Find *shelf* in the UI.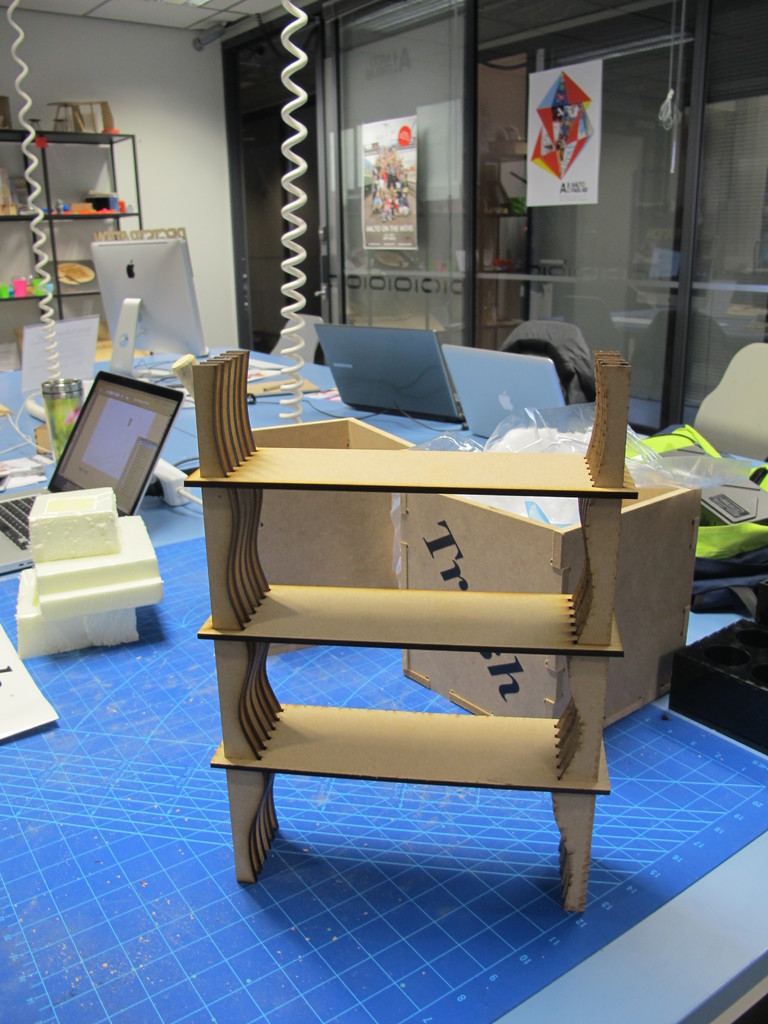
UI element at box(188, 339, 645, 511).
